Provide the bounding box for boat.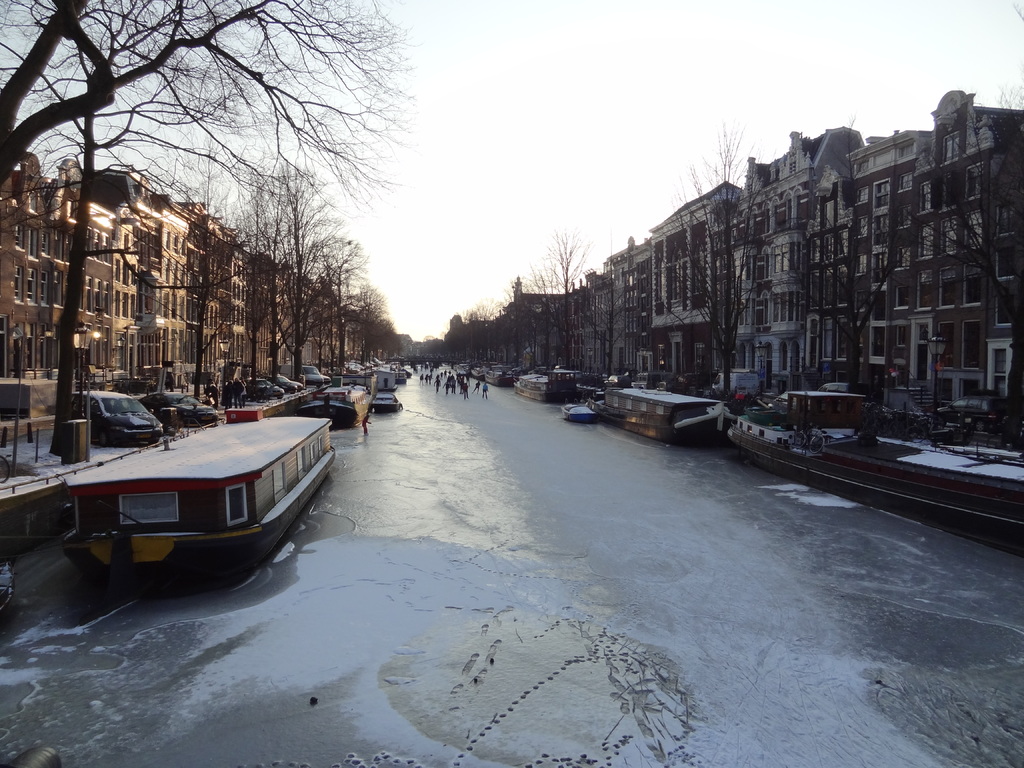
bbox=[726, 383, 1023, 552].
